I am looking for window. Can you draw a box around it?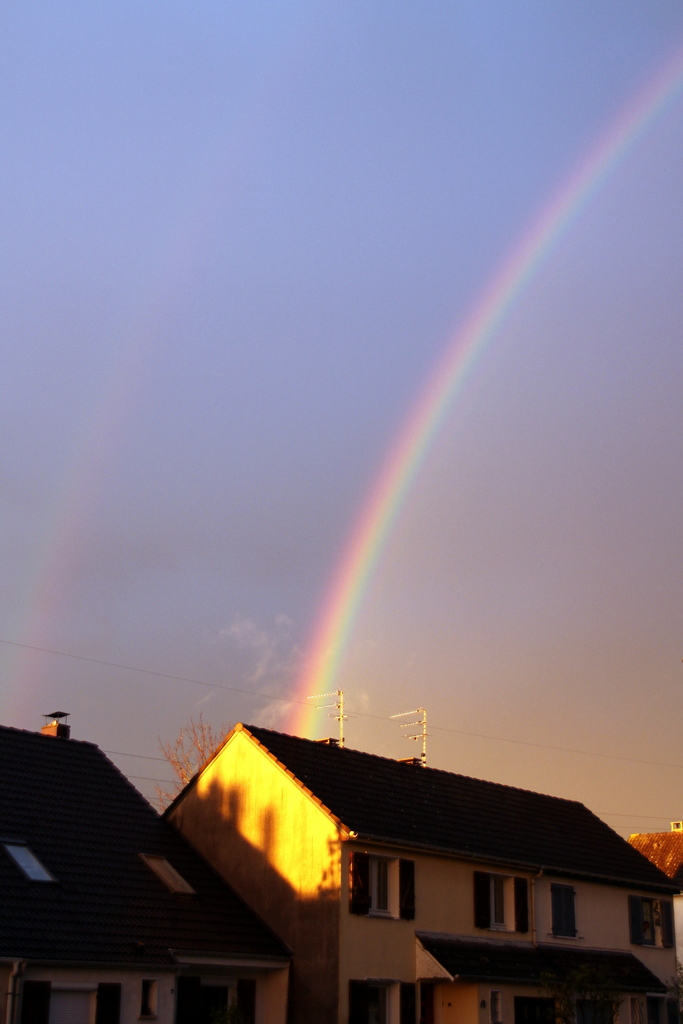
Sure, the bounding box is [left=553, top=881, right=577, bottom=943].
